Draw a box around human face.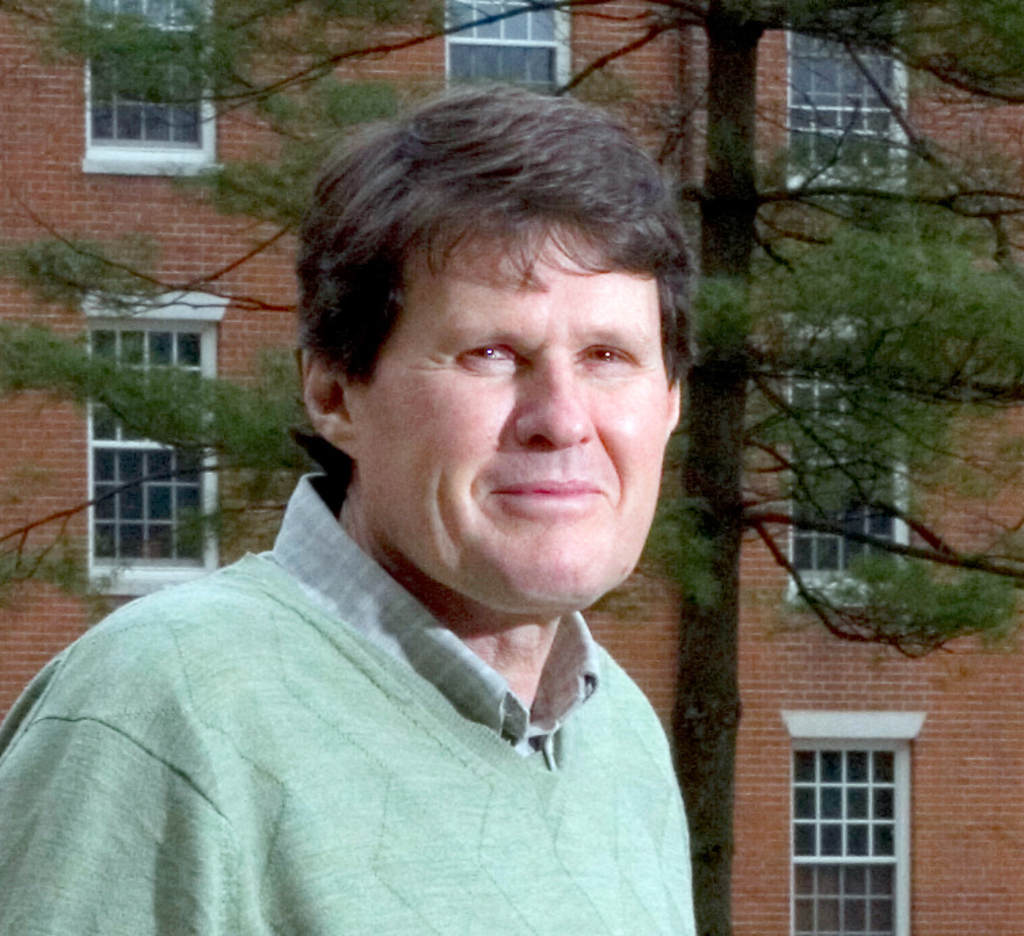
Rect(380, 209, 671, 610).
